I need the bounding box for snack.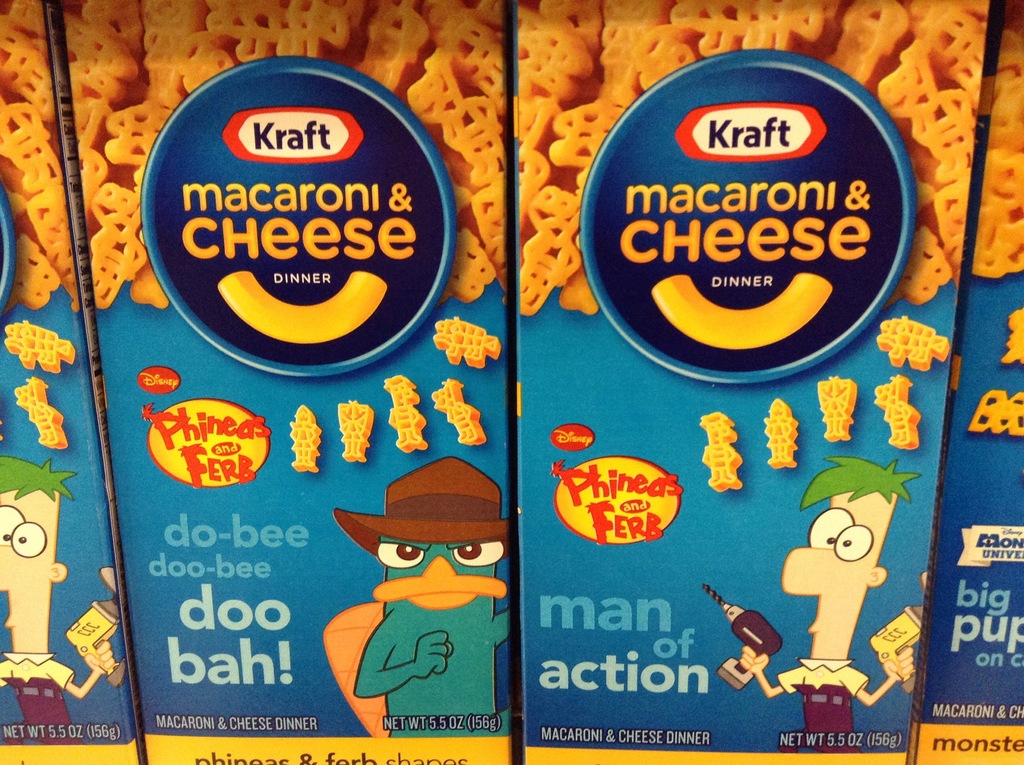
Here it is: 883/316/954/364.
